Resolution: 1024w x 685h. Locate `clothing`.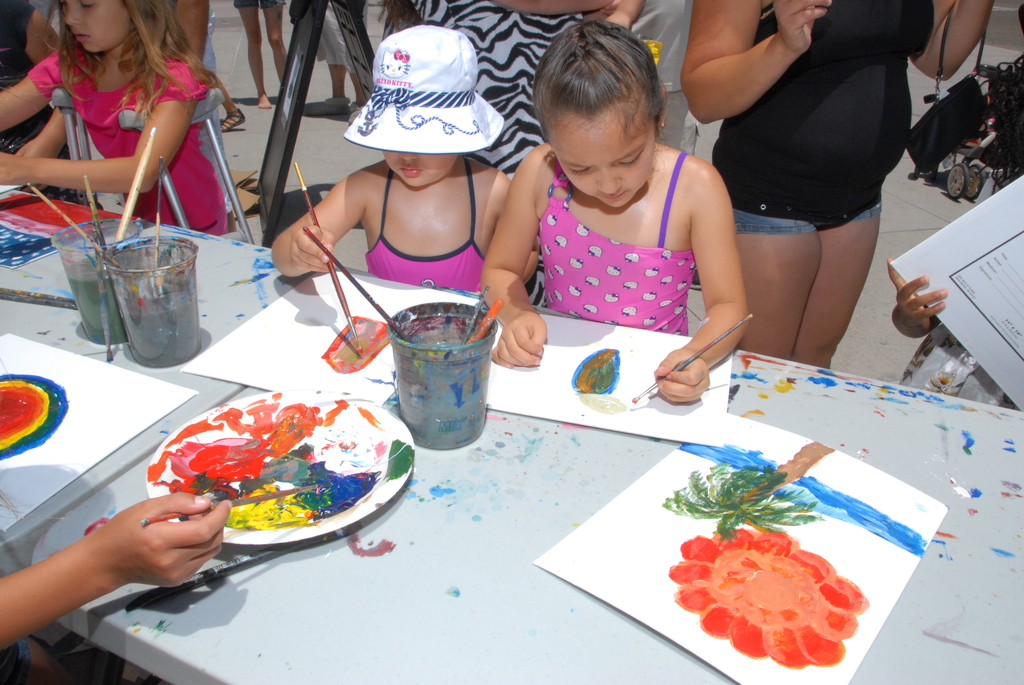
(x1=539, y1=149, x2=703, y2=335).
